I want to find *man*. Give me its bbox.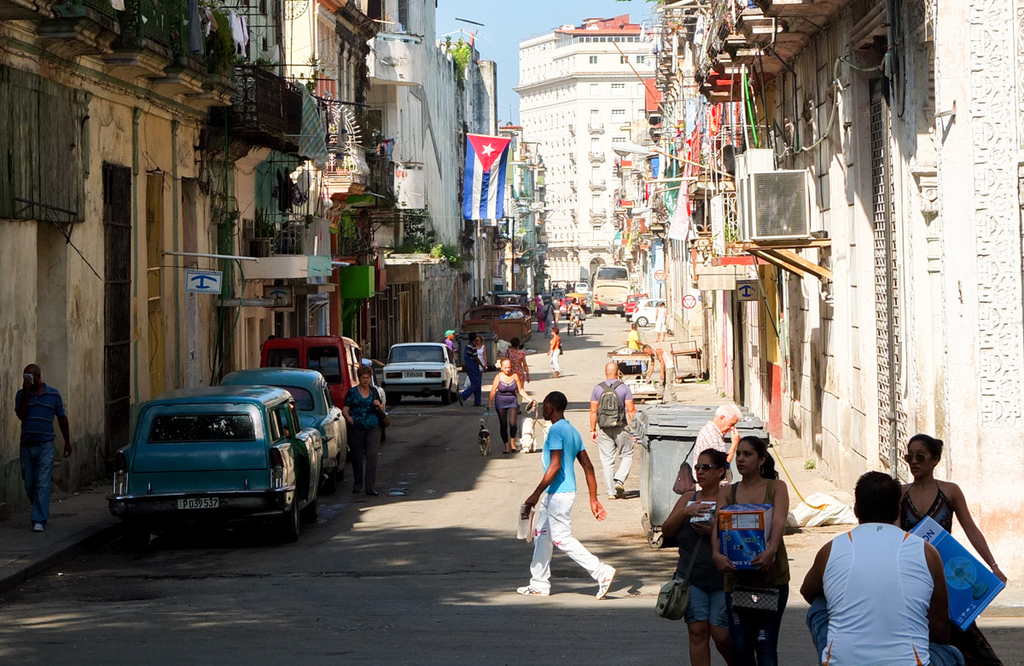
[445,332,450,344].
